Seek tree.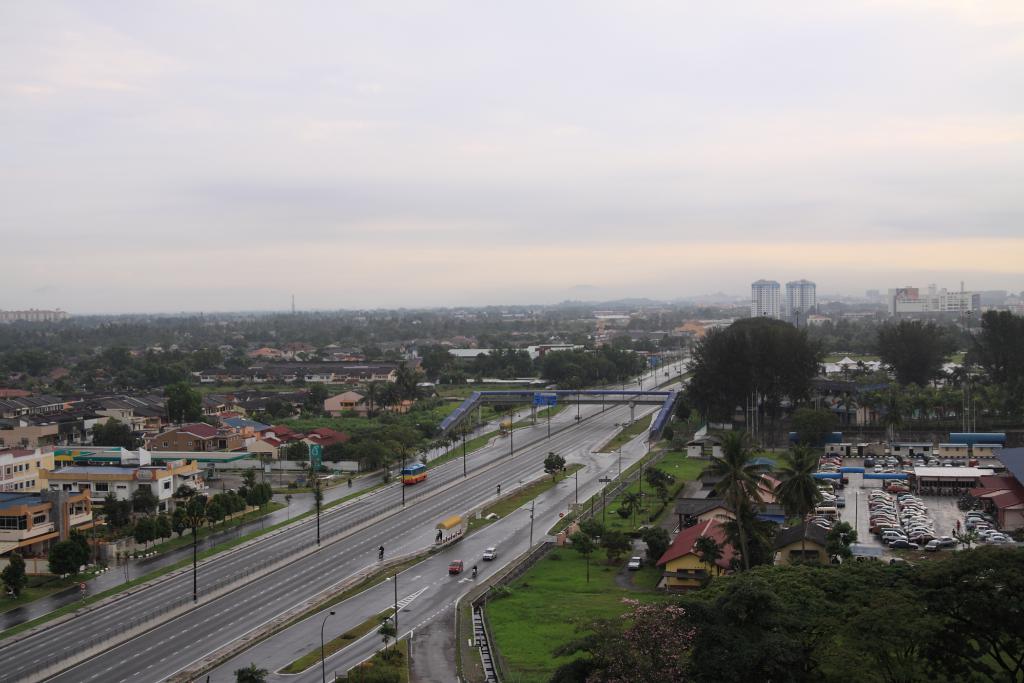
252:393:294:424.
